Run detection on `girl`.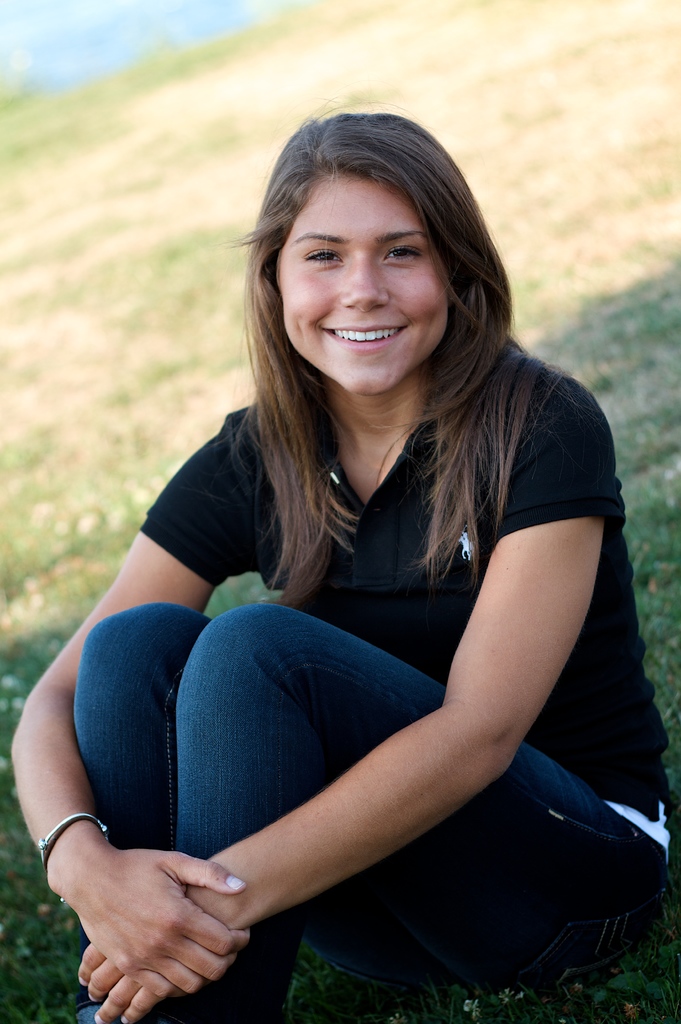
Result: box(12, 103, 667, 1023).
